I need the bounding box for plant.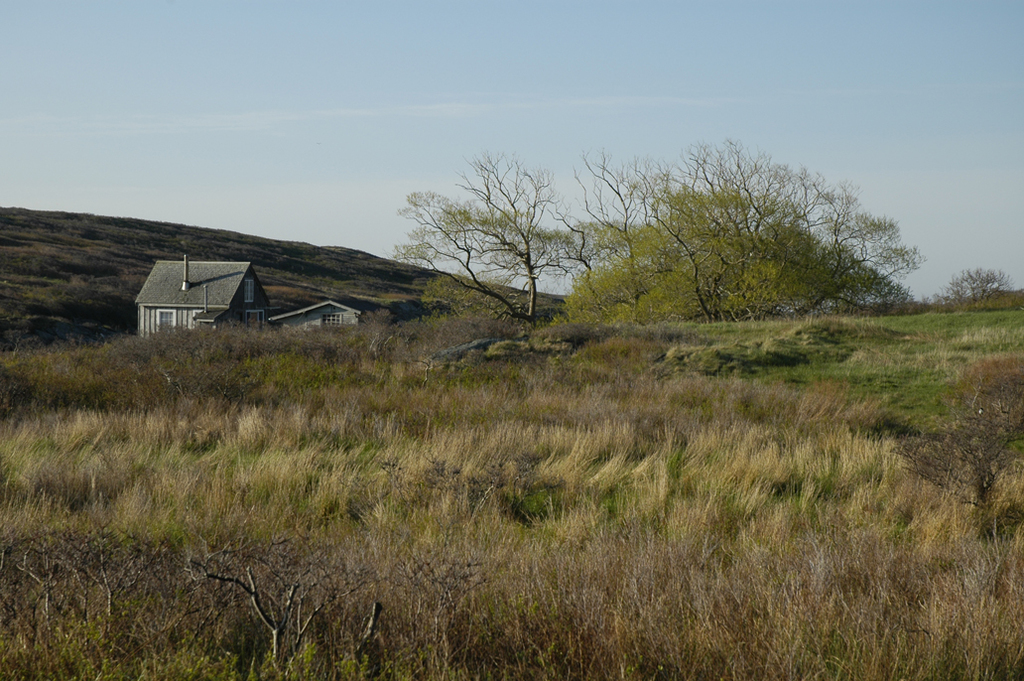
Here it is: (887,399,1023,540).
